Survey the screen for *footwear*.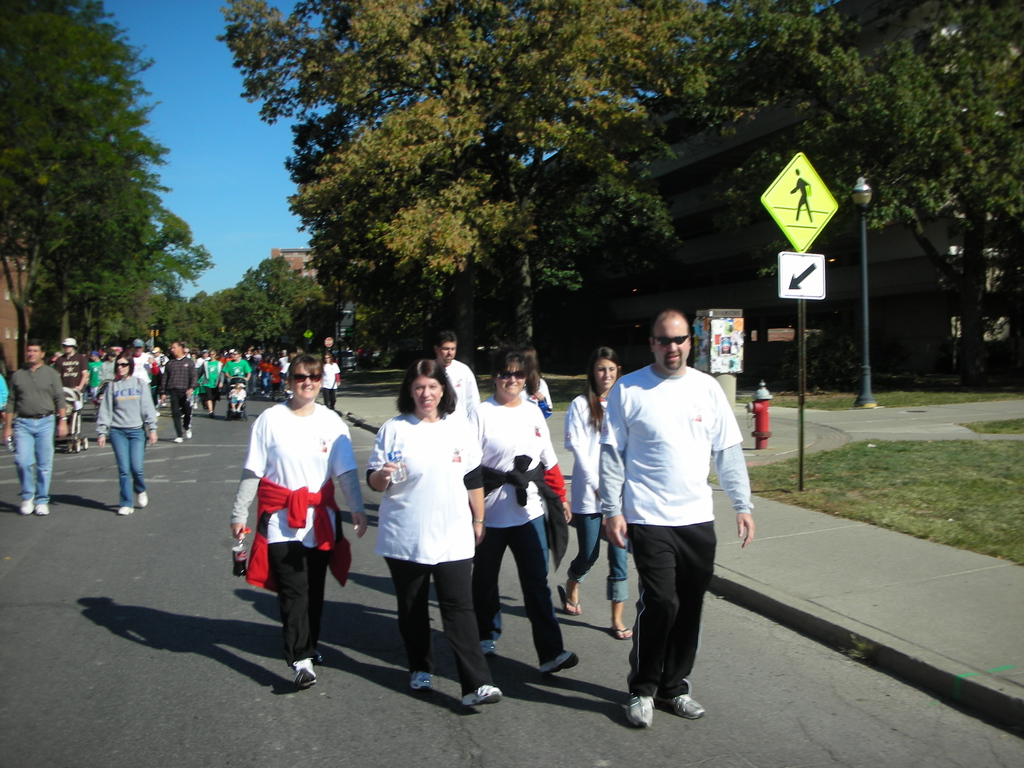
Survey found: <region>660, 692, 707, 718</region>.
